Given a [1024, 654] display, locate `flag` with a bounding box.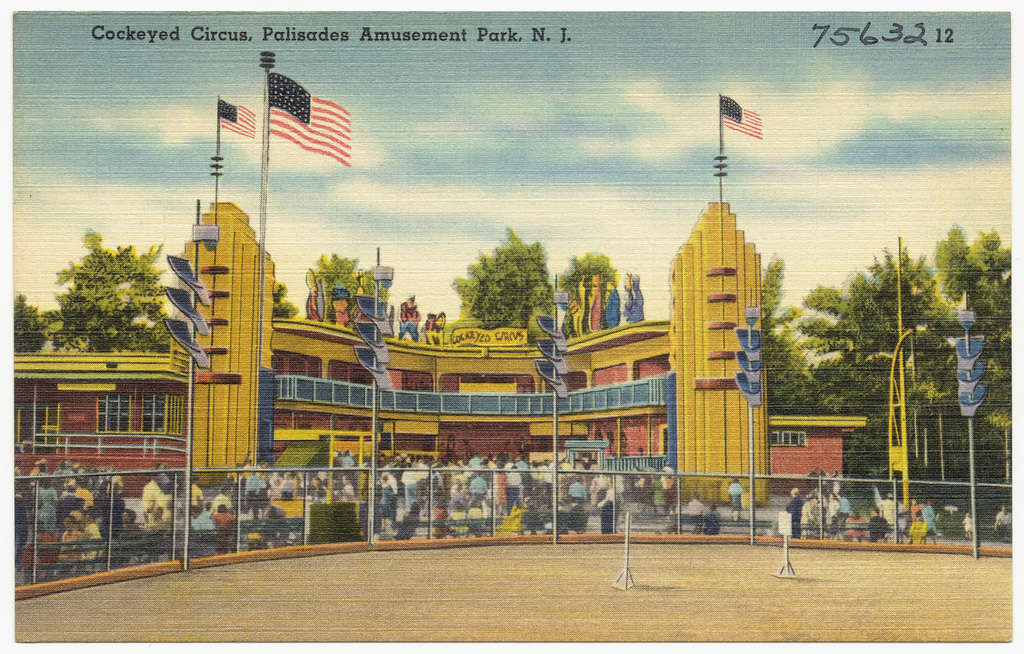
Located: <bbox>719, 95, 765, 139</bbox>.
